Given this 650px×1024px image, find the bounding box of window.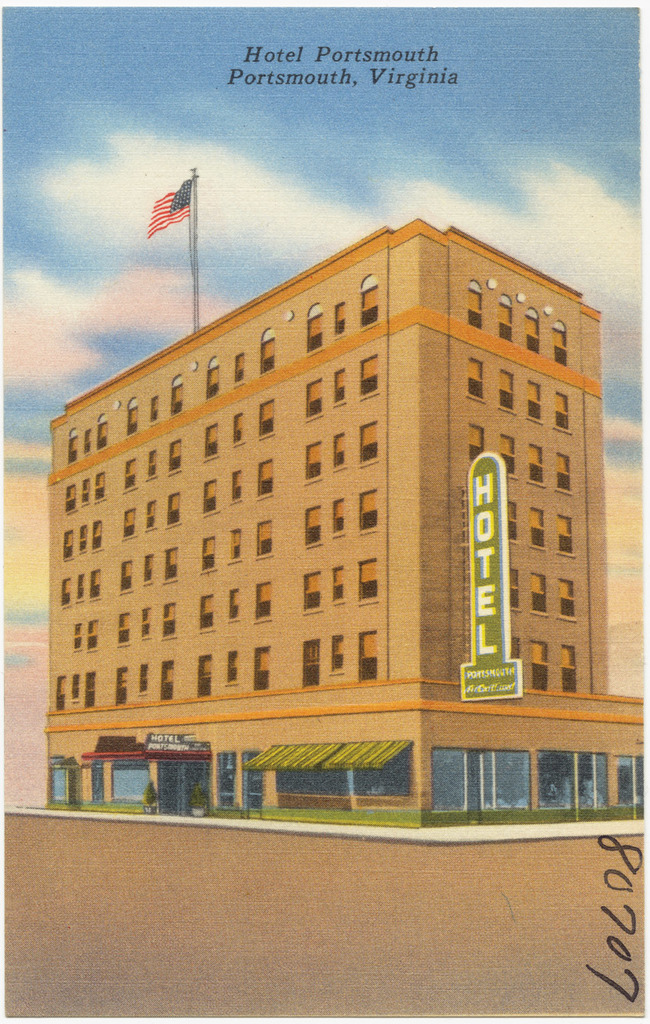
locate(161, 656, 173, 707).
